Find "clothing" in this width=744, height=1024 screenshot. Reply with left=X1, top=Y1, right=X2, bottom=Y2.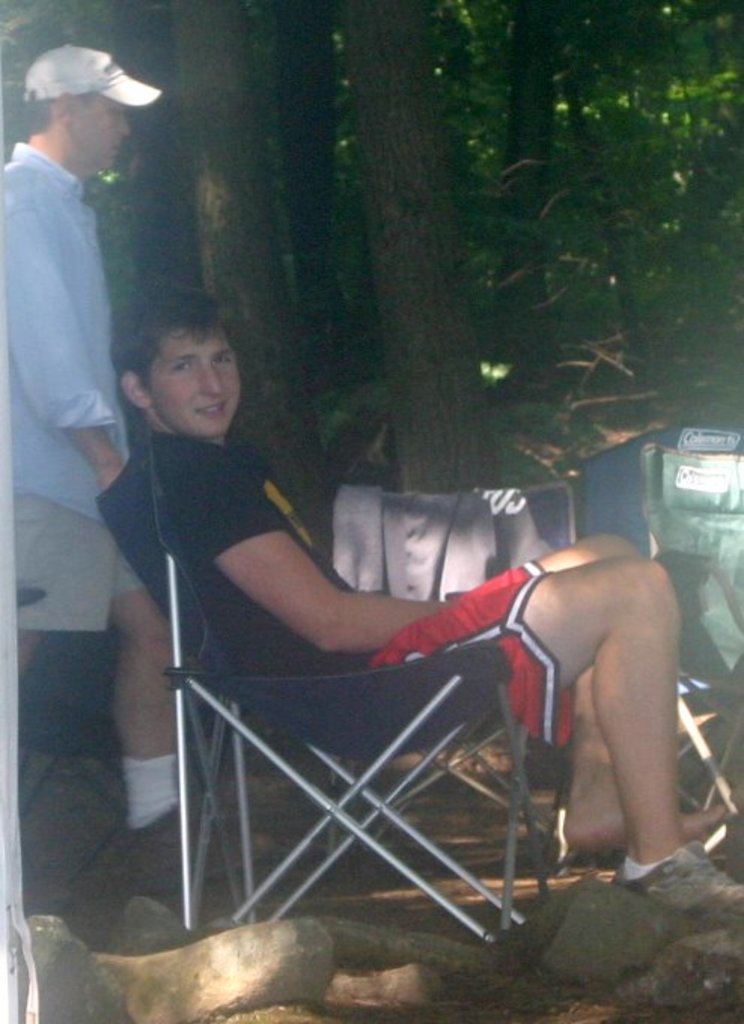
left=0, top=51, right=194, bottom=587.
